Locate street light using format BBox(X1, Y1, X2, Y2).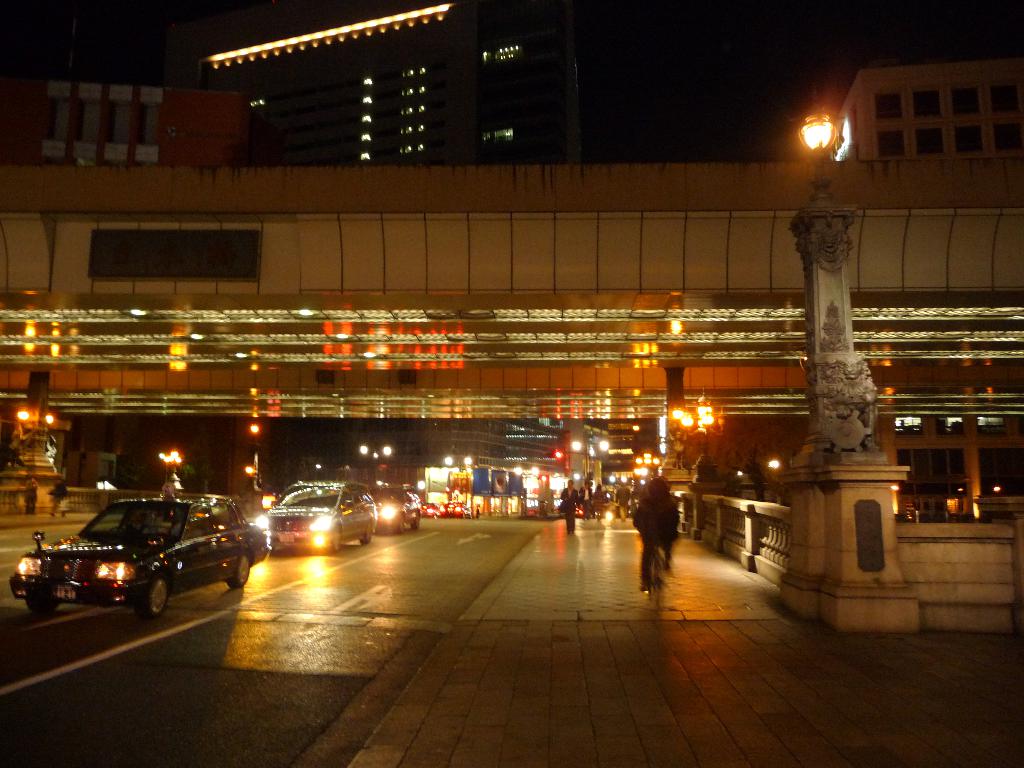
BBox(794, 101, 840, 191).
